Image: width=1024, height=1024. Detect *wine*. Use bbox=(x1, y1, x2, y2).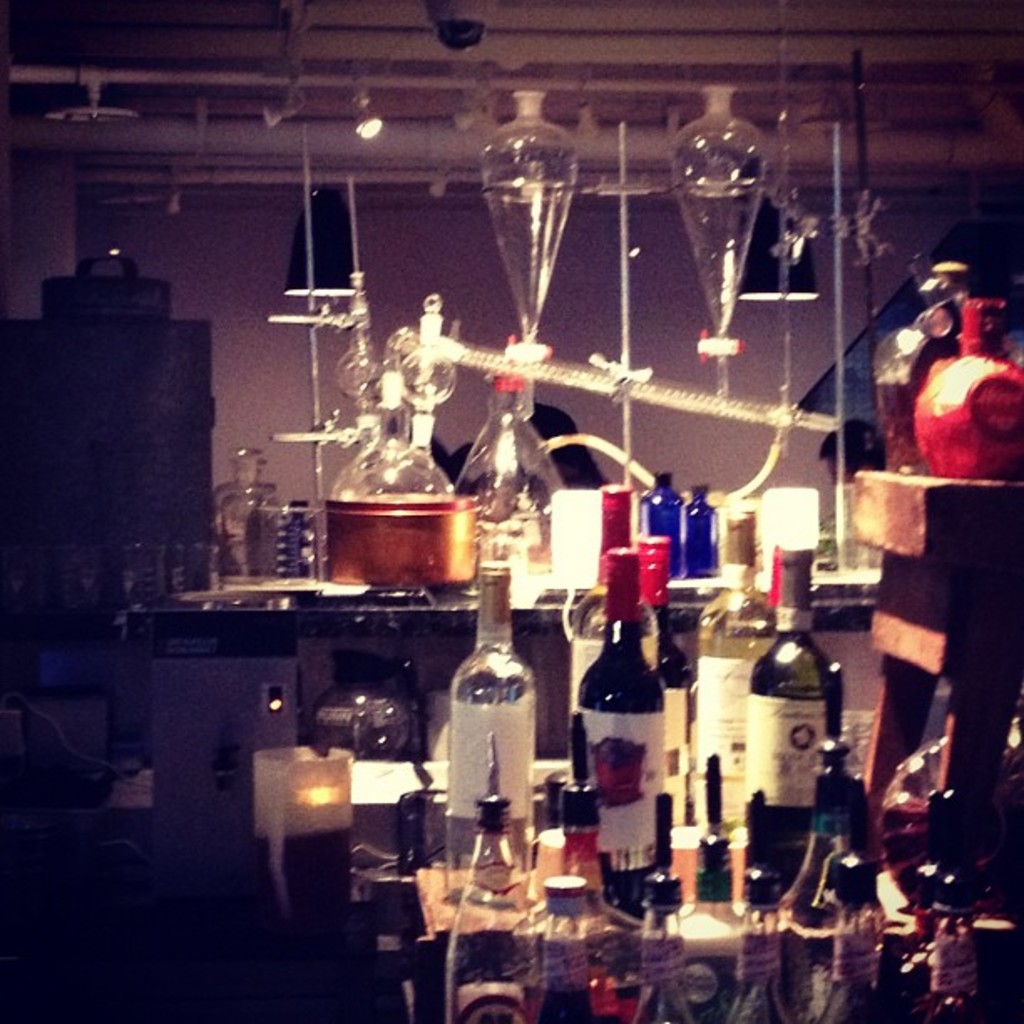
bbox=(740, 545, 843, 857).
